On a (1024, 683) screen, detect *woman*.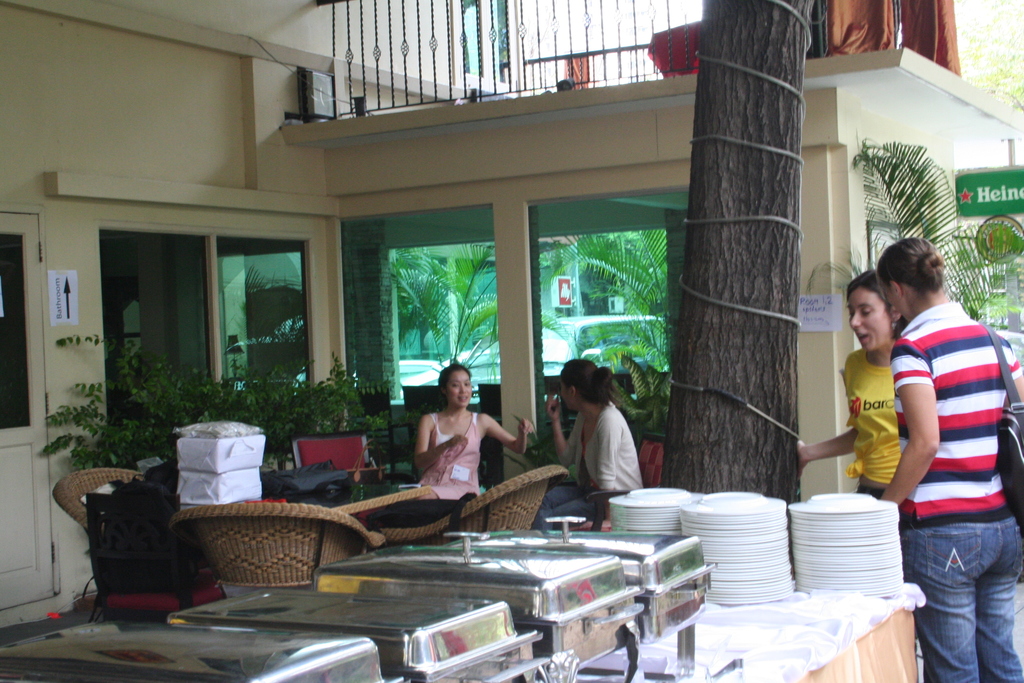
[531, 358, 646, 539].
